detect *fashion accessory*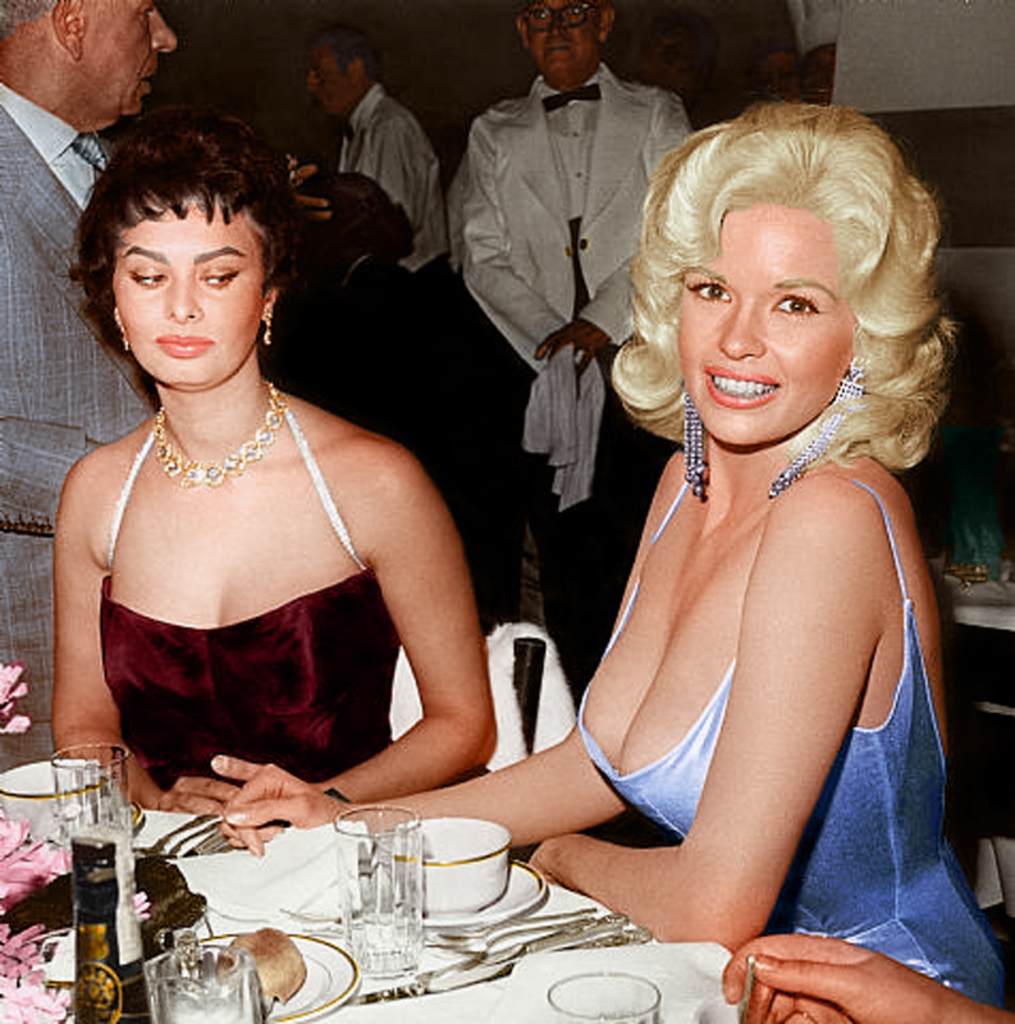
<box>771,347,868,502</box>
